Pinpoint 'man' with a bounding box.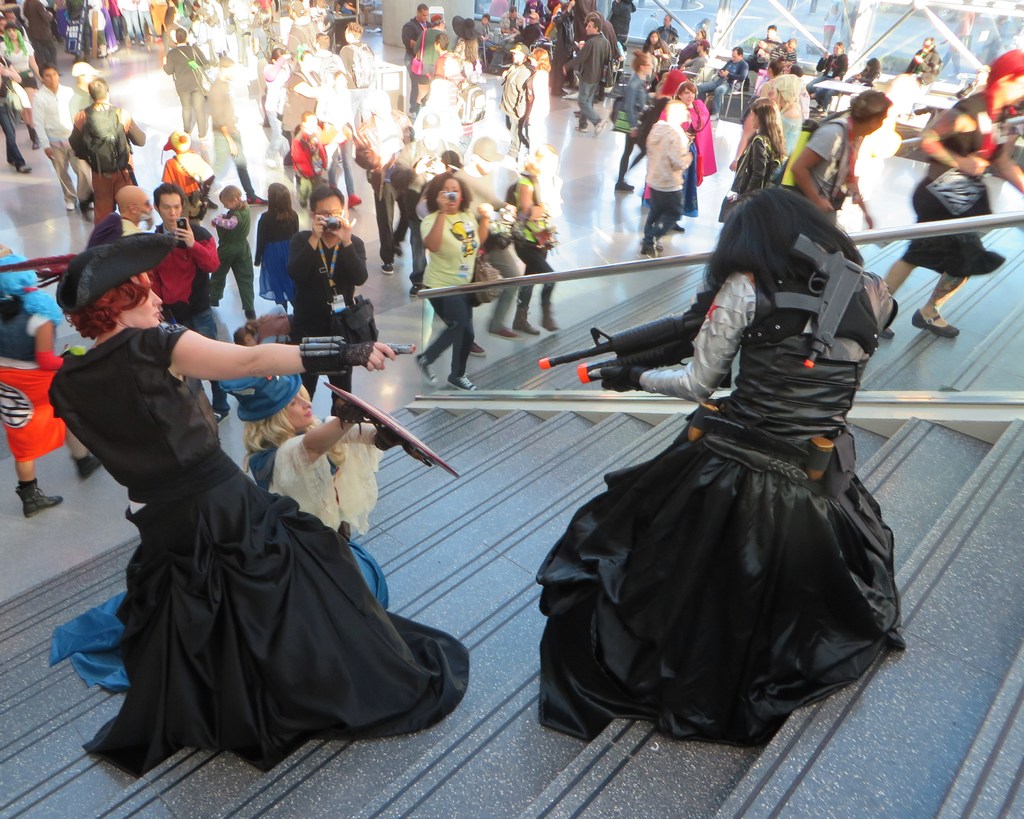
<box>212,56,267,200</box>.
